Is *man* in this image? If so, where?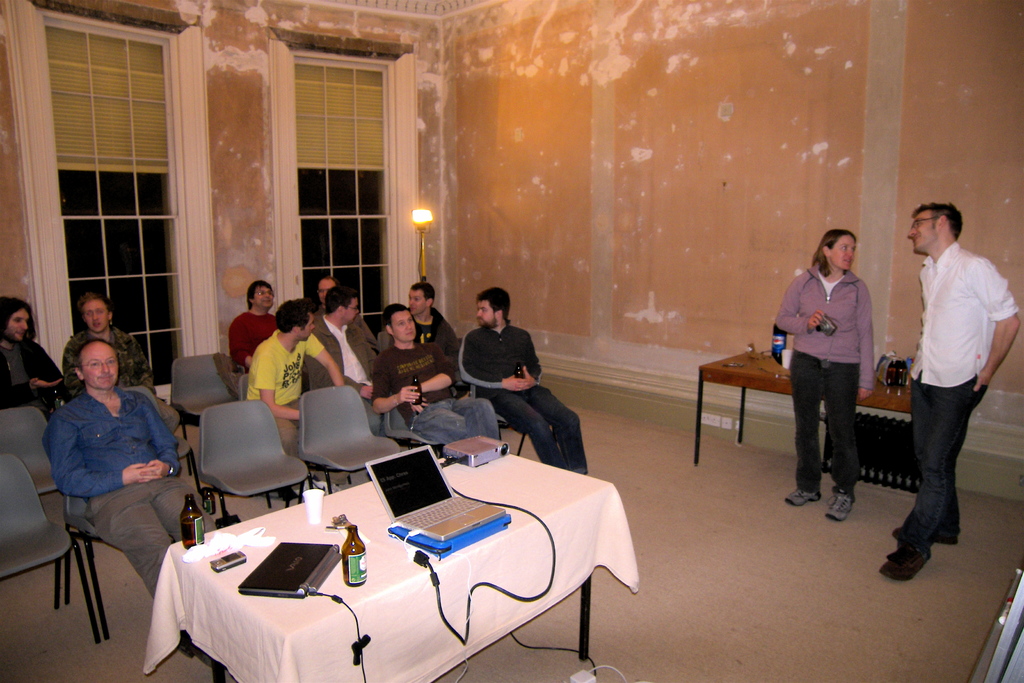
Yes, at l=44, t=336, r=235, b=666.
